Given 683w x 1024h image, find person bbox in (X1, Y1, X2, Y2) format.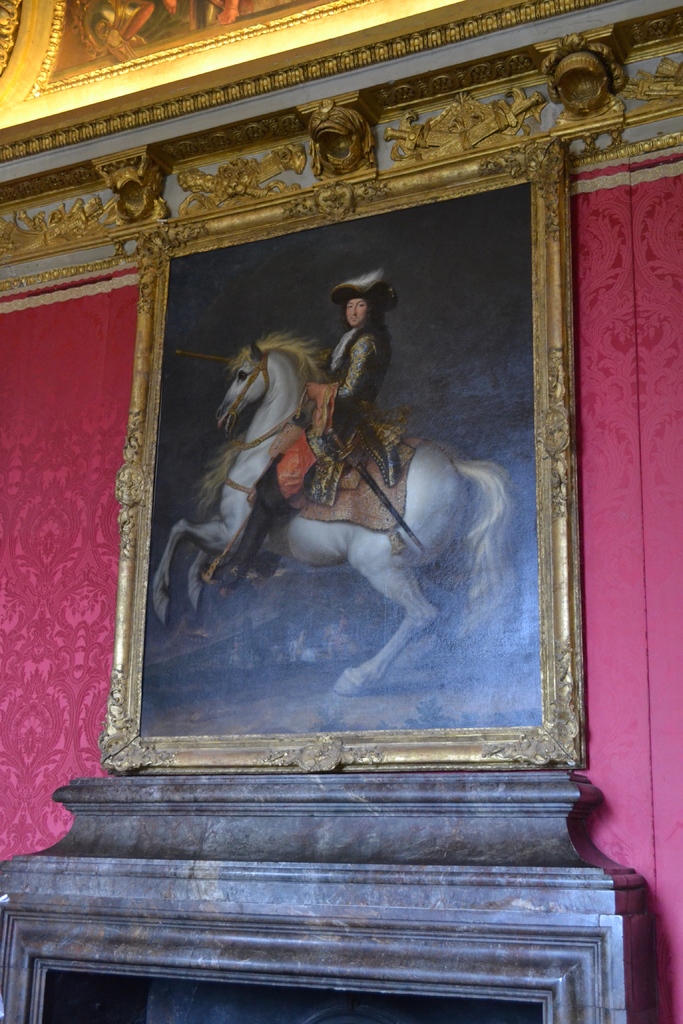
(204, 265, 395, 587).
